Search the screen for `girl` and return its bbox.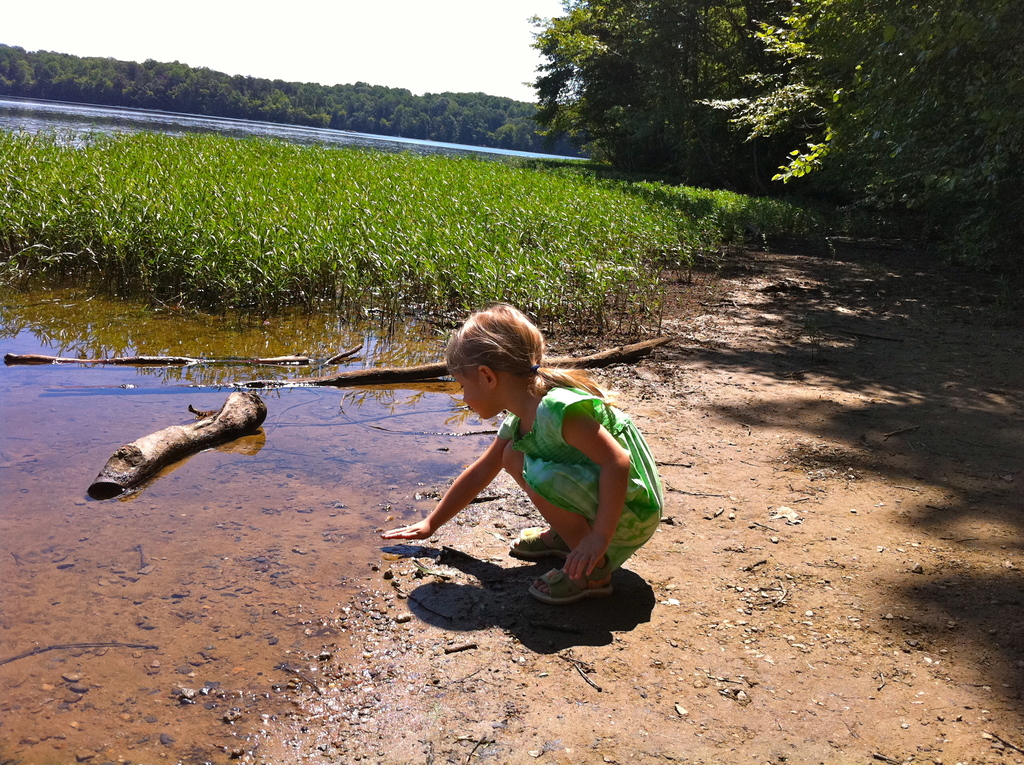
Found: region(381, 297, 664, 608).
